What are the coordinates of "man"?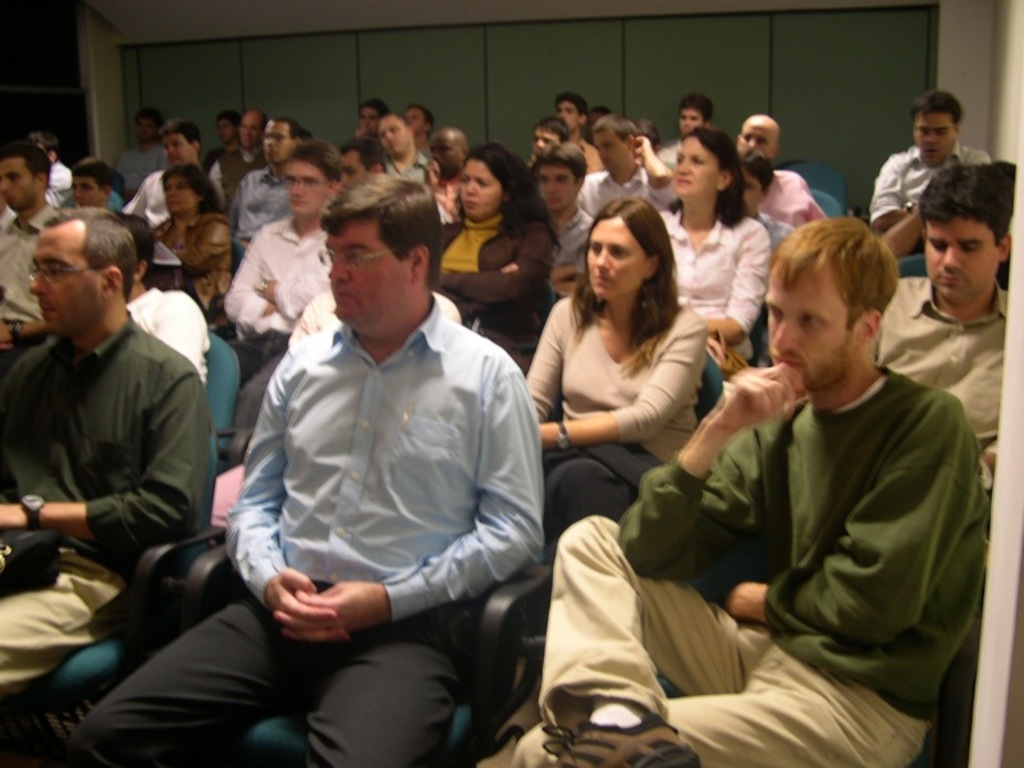
<box>225,114,320,252</box>.
